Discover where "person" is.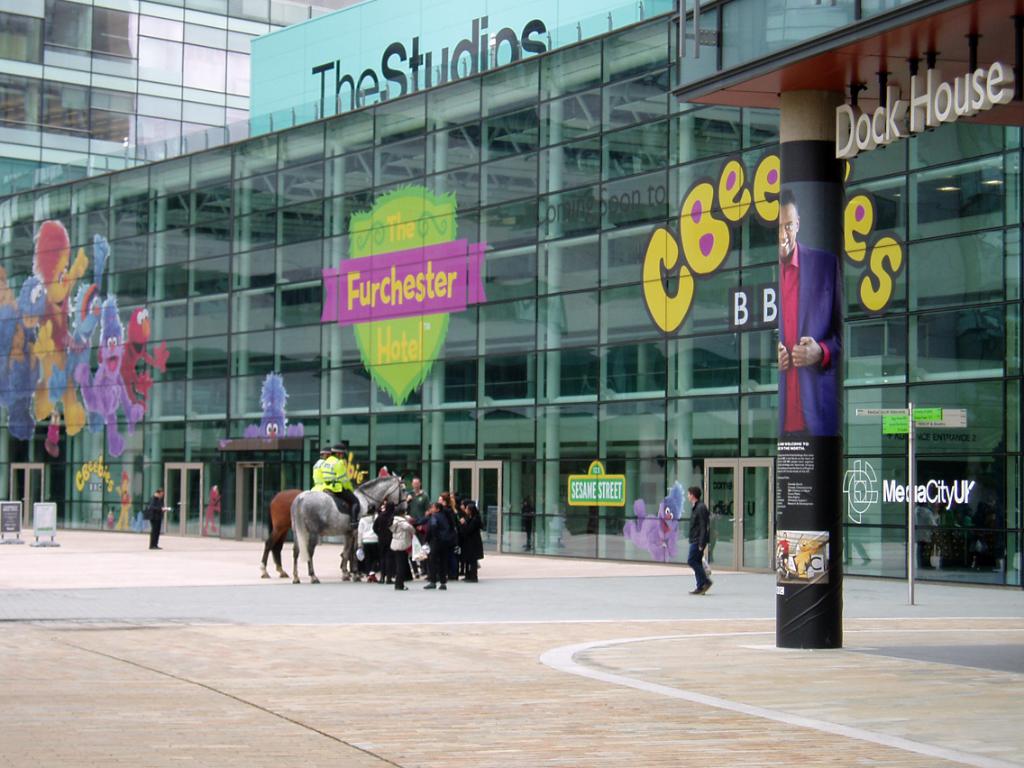
Discovered at 147, 486, 171, 544.
